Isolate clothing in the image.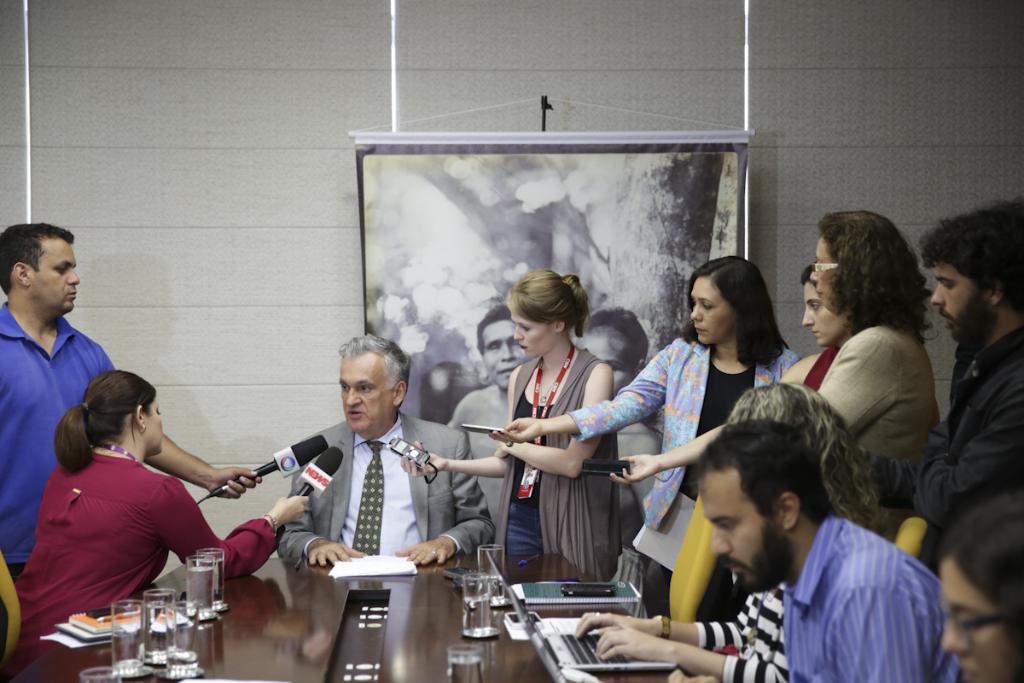
Isolated region: (left=446, top=382, right=508, bottom=522).
